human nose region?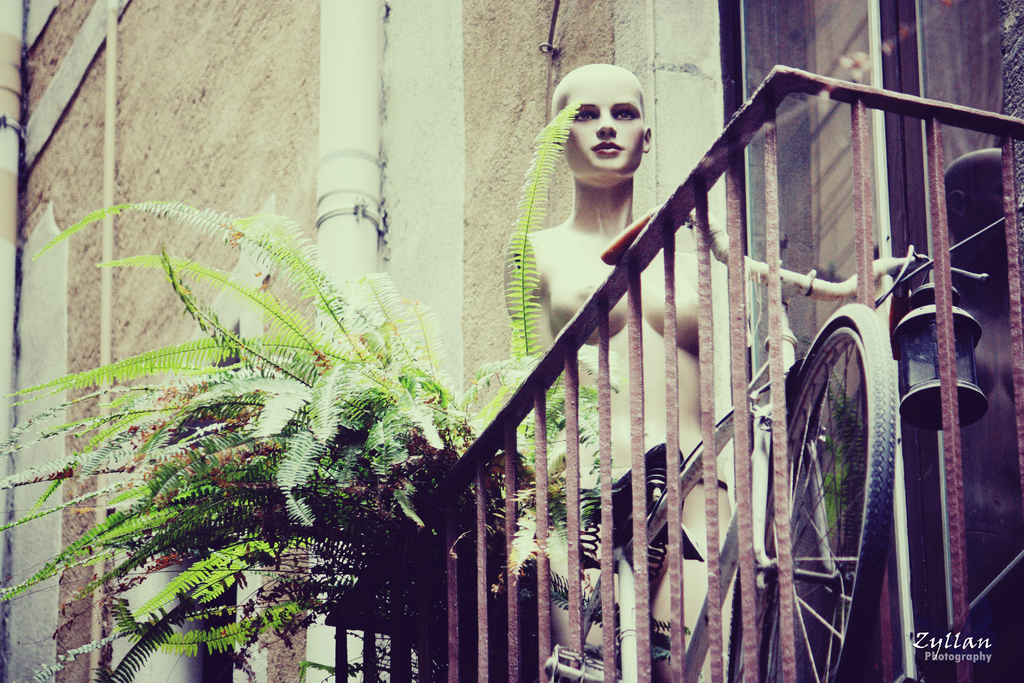
596:108:618:136
